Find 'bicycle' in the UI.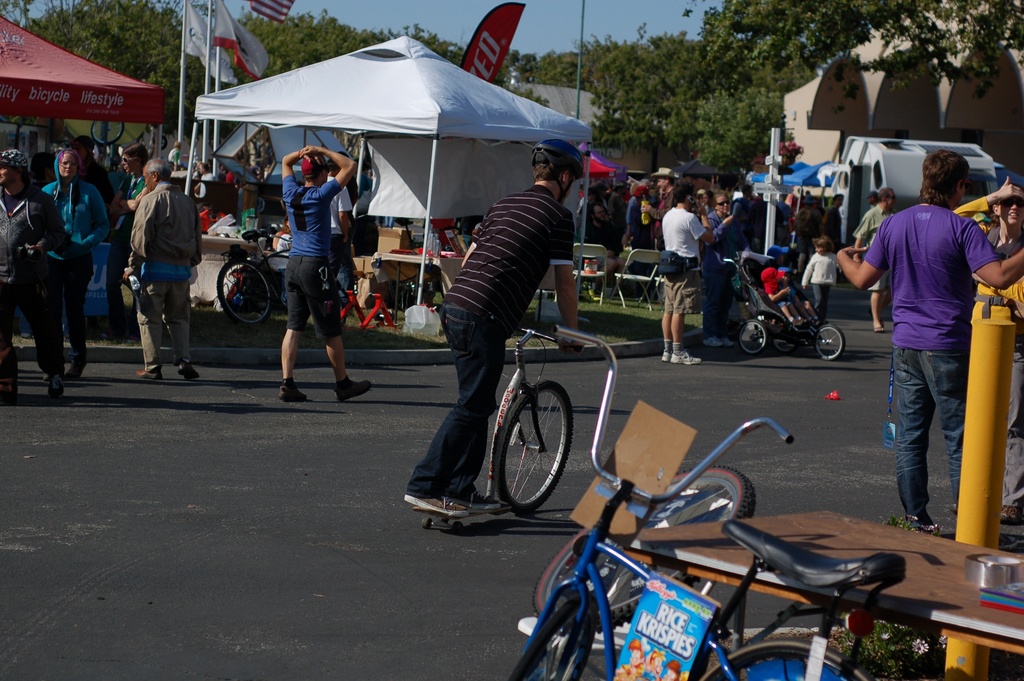
UI element at Rect(513, 331, 908, 680).
